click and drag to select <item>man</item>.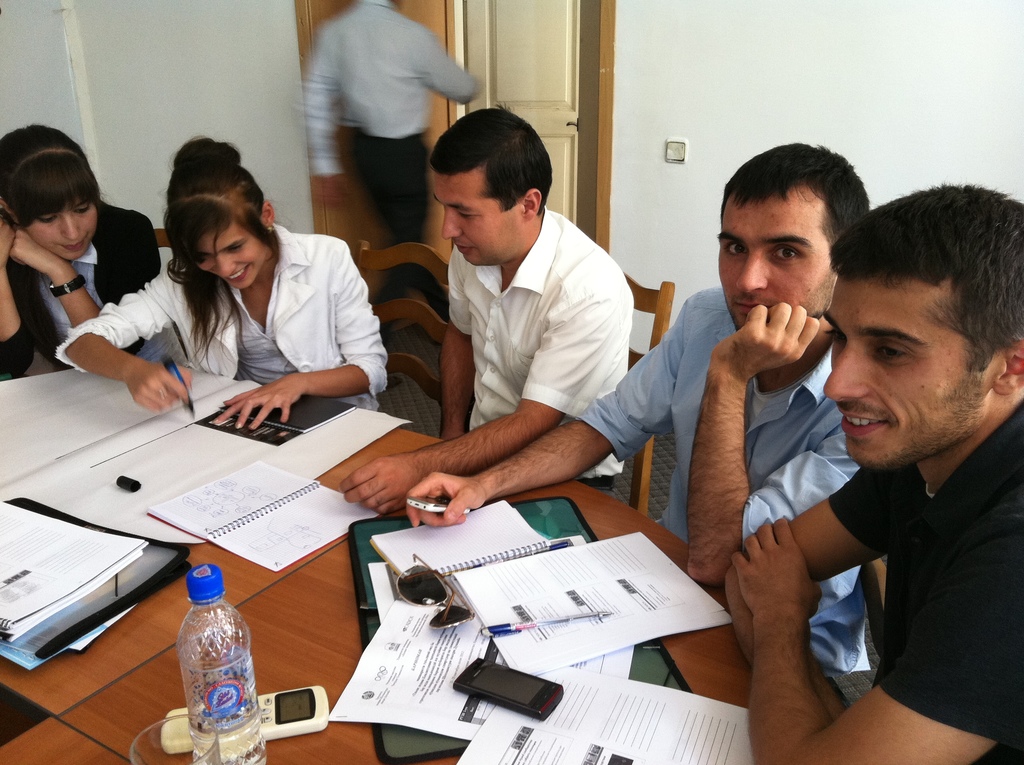
Selection: box(726, 184, 1023, 764).
